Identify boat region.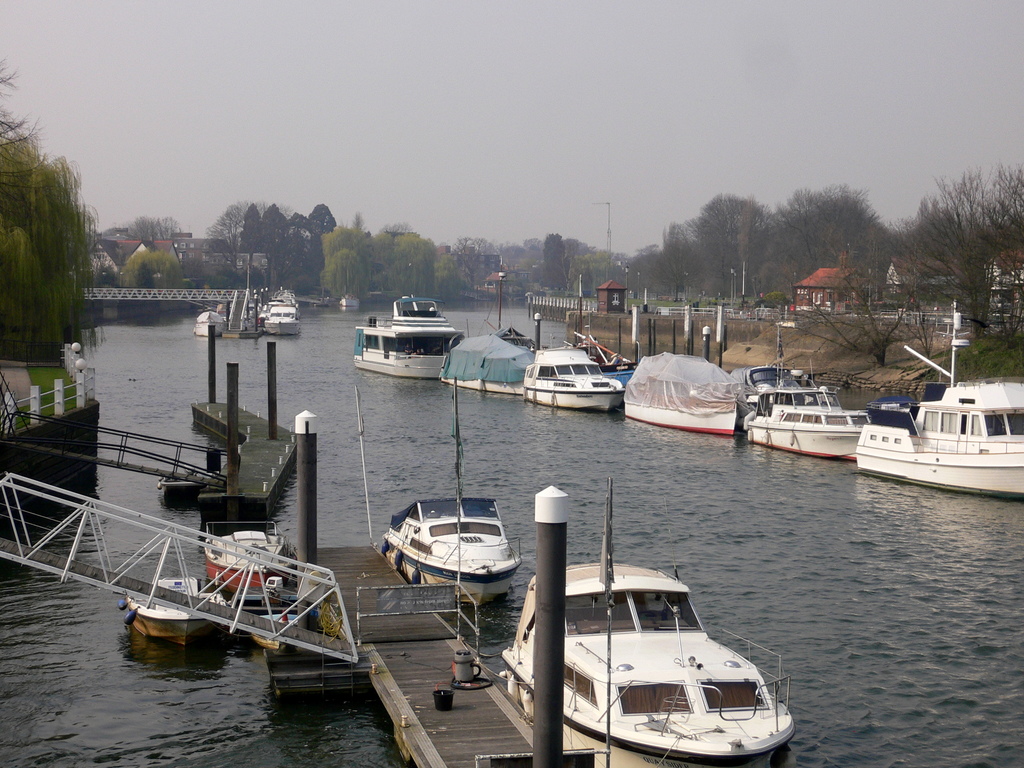
Region: x1=374 y1=488 x2=511 y2=598.
